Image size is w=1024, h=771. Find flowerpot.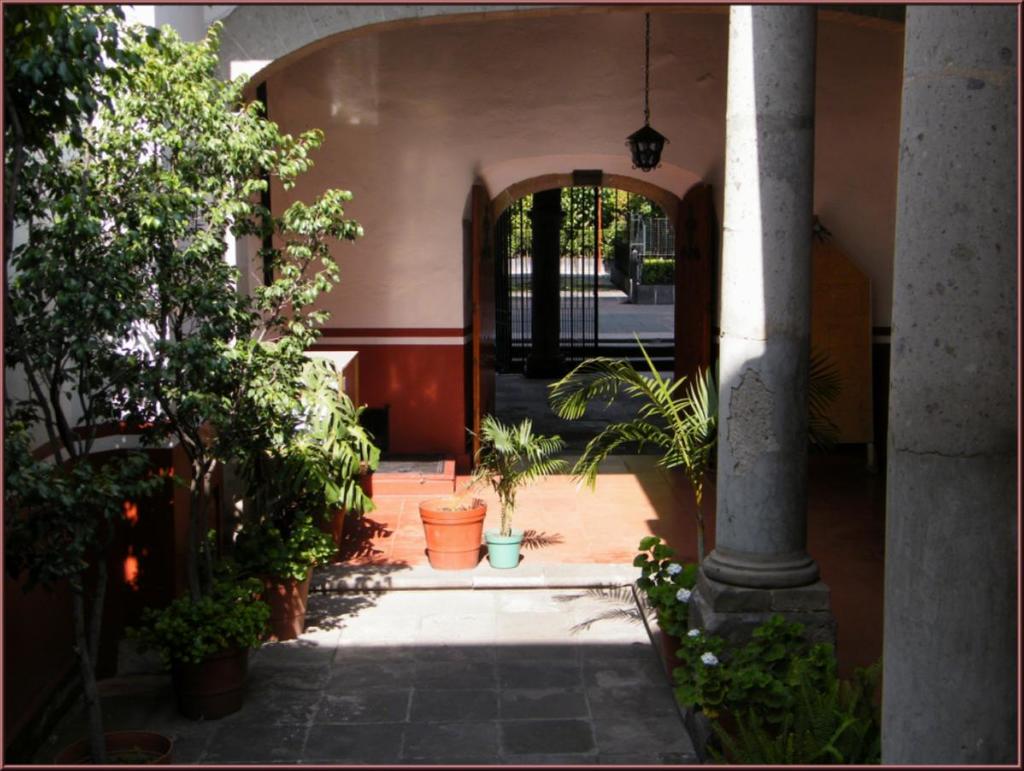
[481, 523, 523, 574].
